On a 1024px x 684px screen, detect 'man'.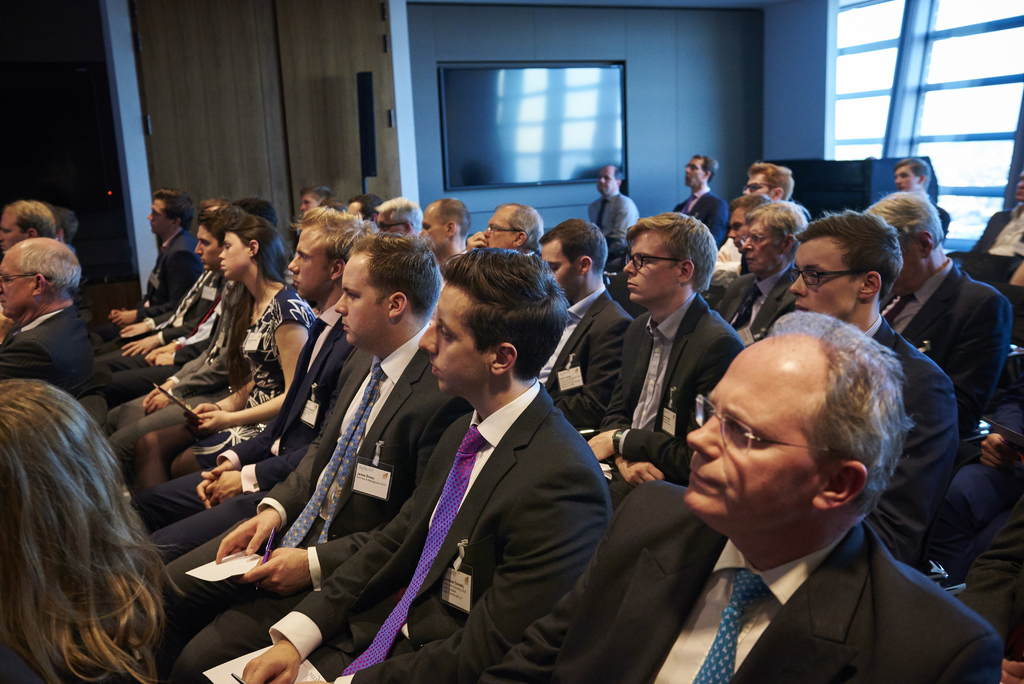
[x1=0, y1=236, x2=102, y2=400].
